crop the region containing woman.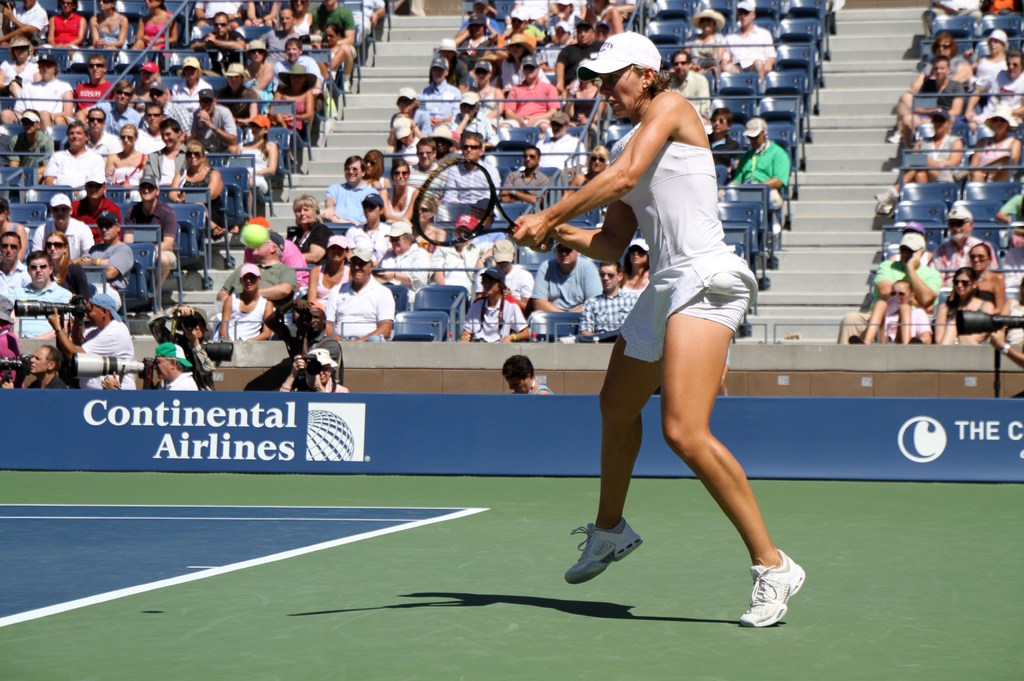
Crop region: x1=0, y1=195, x2=31, y2=264.
